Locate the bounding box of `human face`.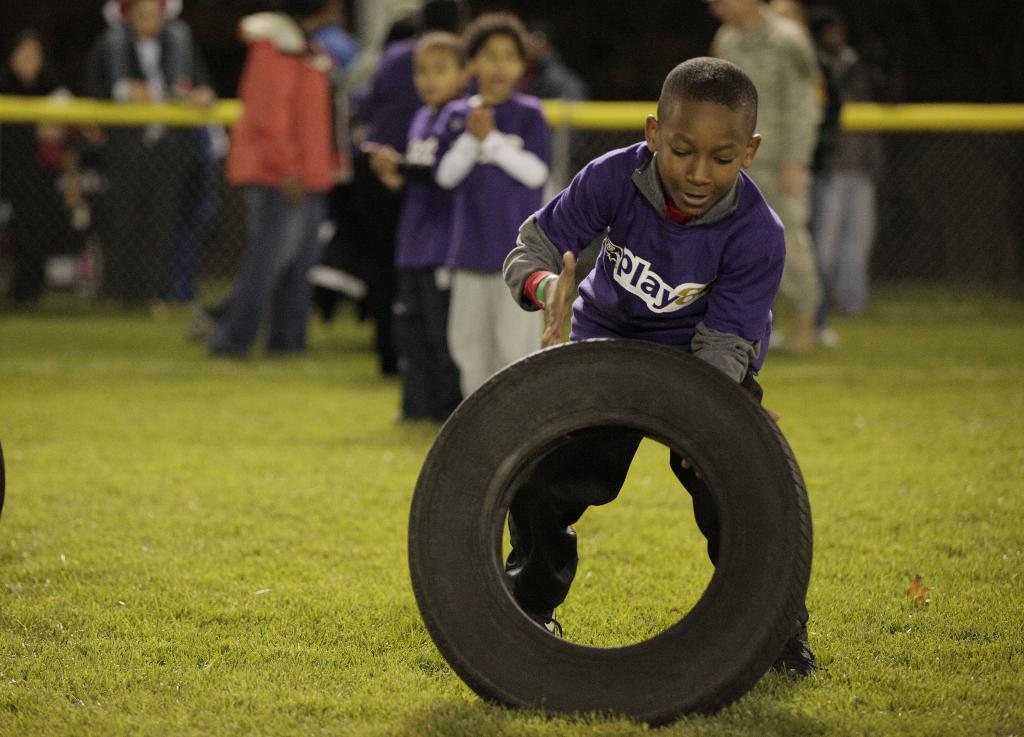
Bounding box: (473, 35, 519, 92).
